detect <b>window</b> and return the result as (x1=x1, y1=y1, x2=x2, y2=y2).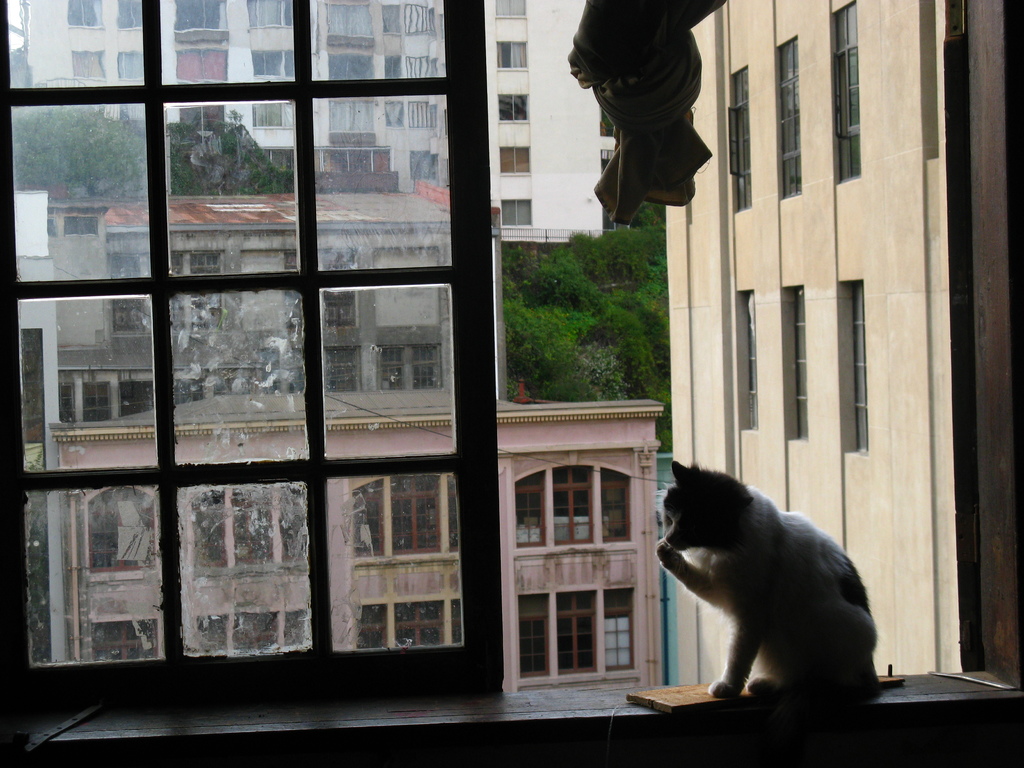
(x1=776, y1=32, x2=804, y2=200).
